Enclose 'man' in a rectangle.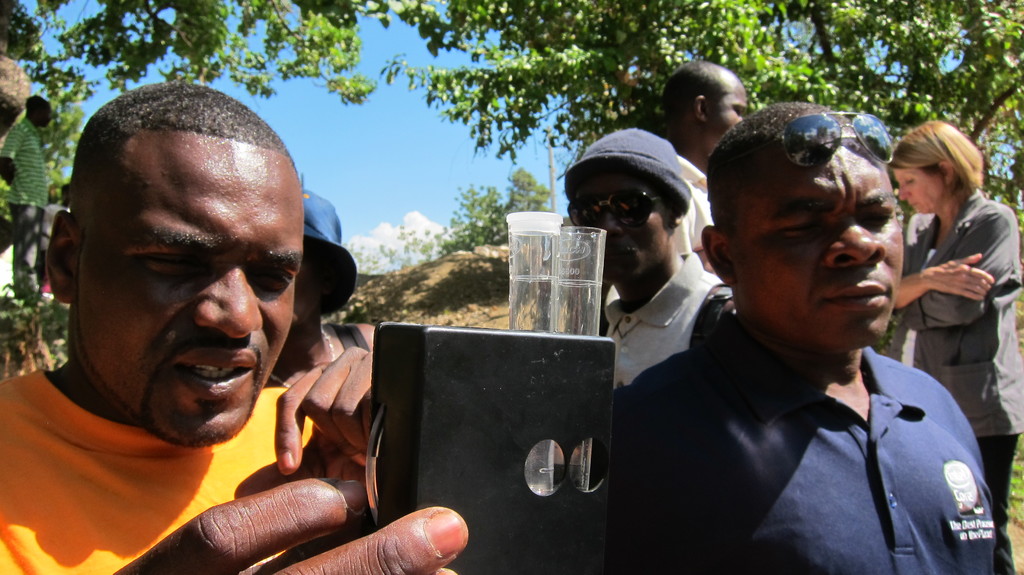
detection(661, 60, 753, 259).
